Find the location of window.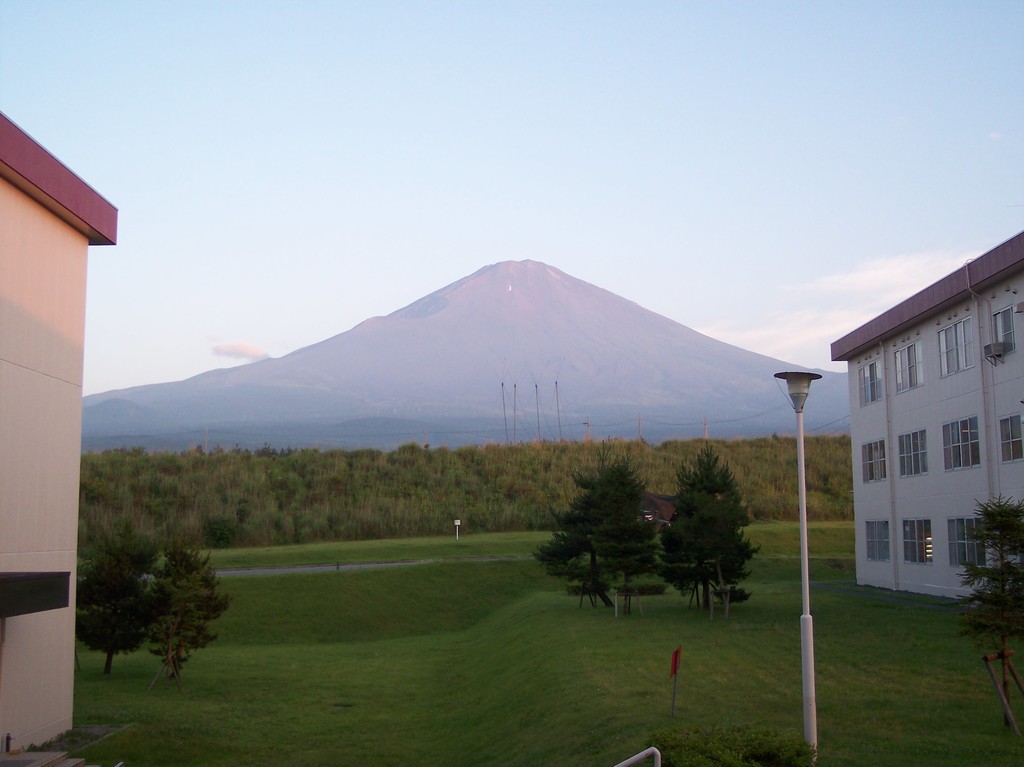
Location: 902/515/932/559.
